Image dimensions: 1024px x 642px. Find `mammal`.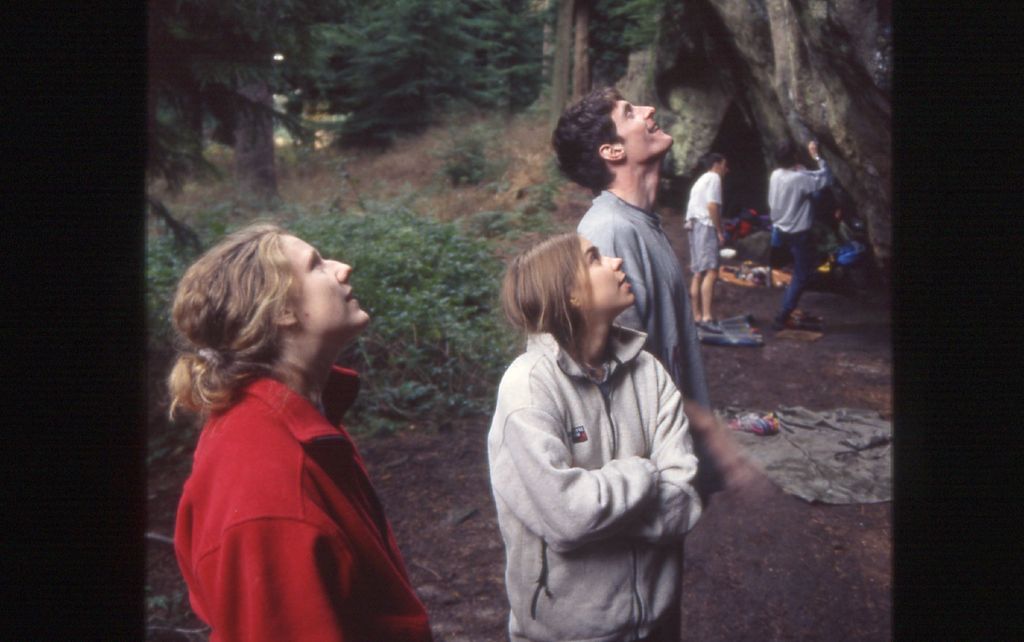
[765,133,829,331].
